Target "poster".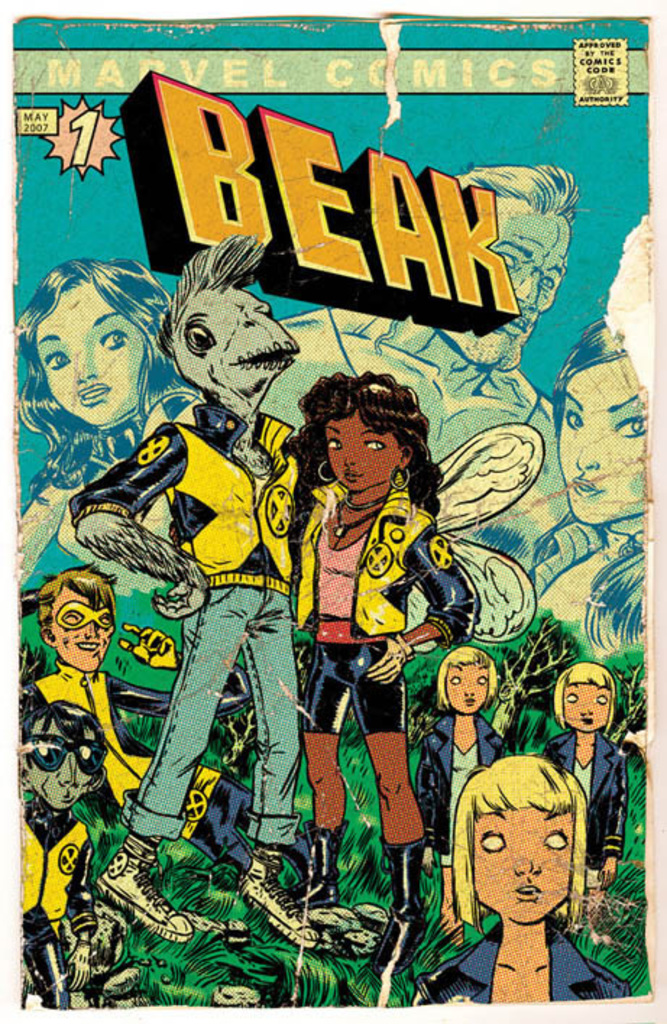
Target region: rect(6, 10, 645, 1023).
